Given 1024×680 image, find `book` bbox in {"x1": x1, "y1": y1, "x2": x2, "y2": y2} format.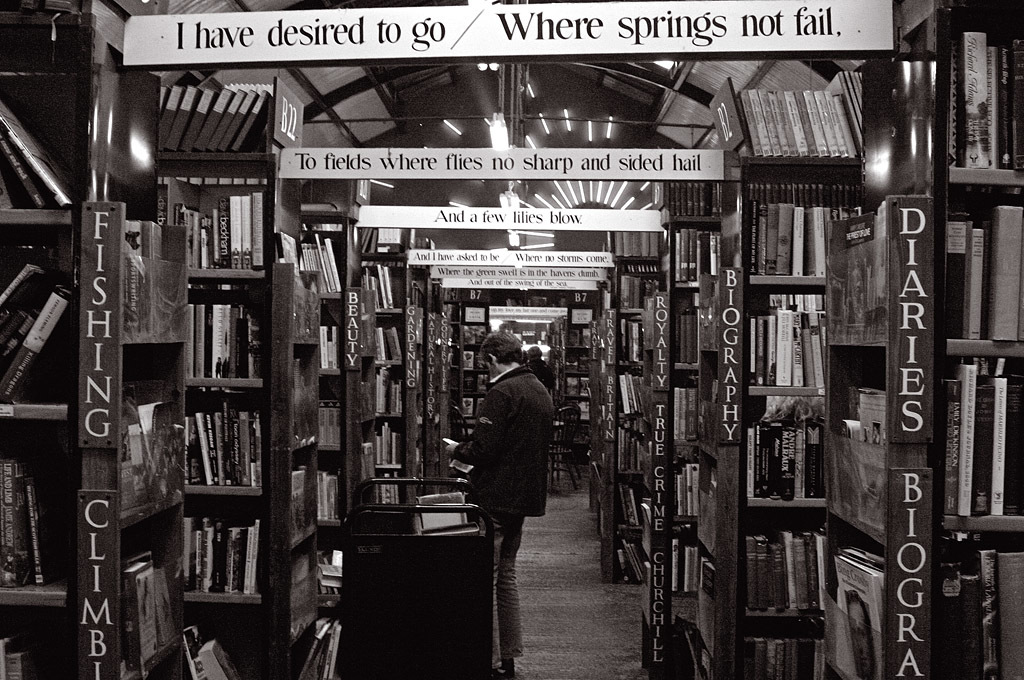
{"x1": 0, "y1": 454, "x2": 27, "y2": 583}.
